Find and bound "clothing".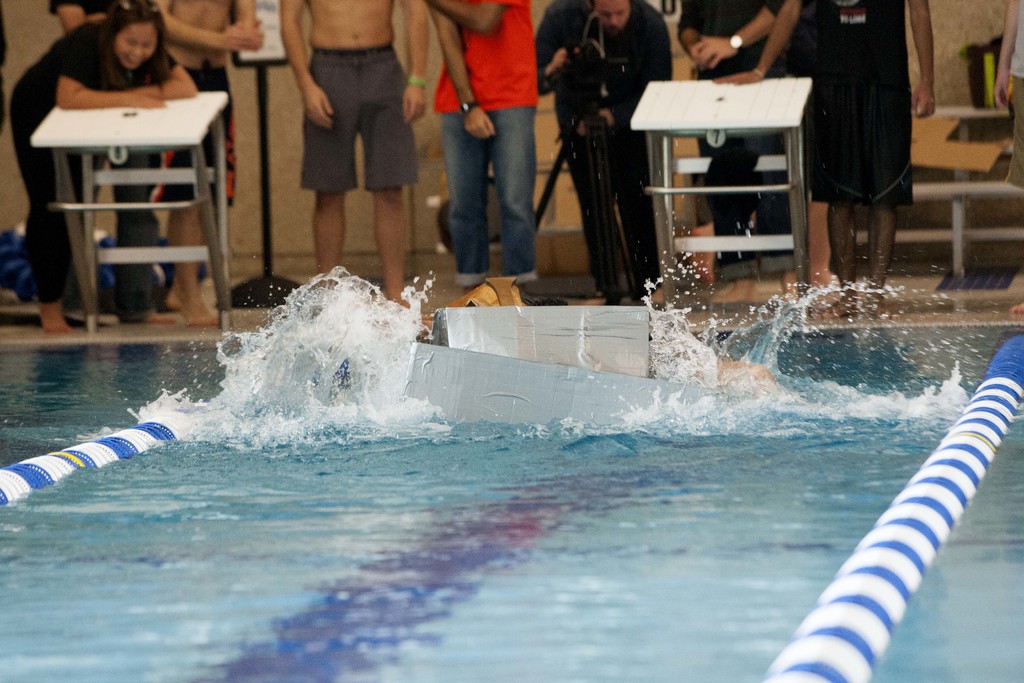
Bound: 307:46:414:190.
